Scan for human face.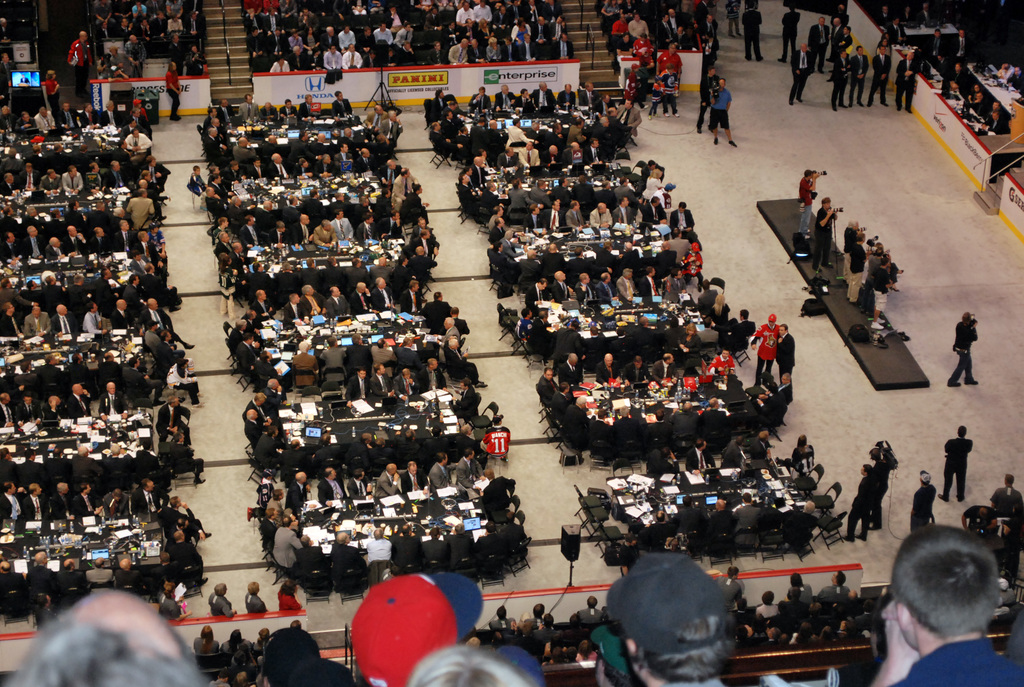
Scan result: [x1=173, y1=17, x2=179, y2=23].
